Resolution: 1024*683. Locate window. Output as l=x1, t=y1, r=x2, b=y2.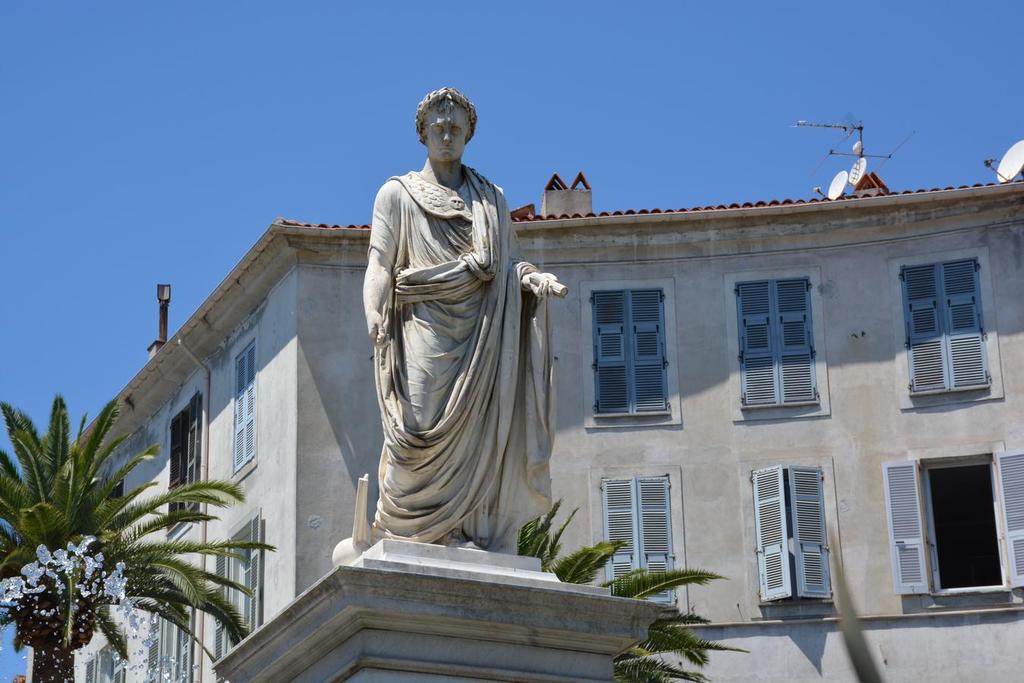
l=915, t=445, r=1012, b=602.
